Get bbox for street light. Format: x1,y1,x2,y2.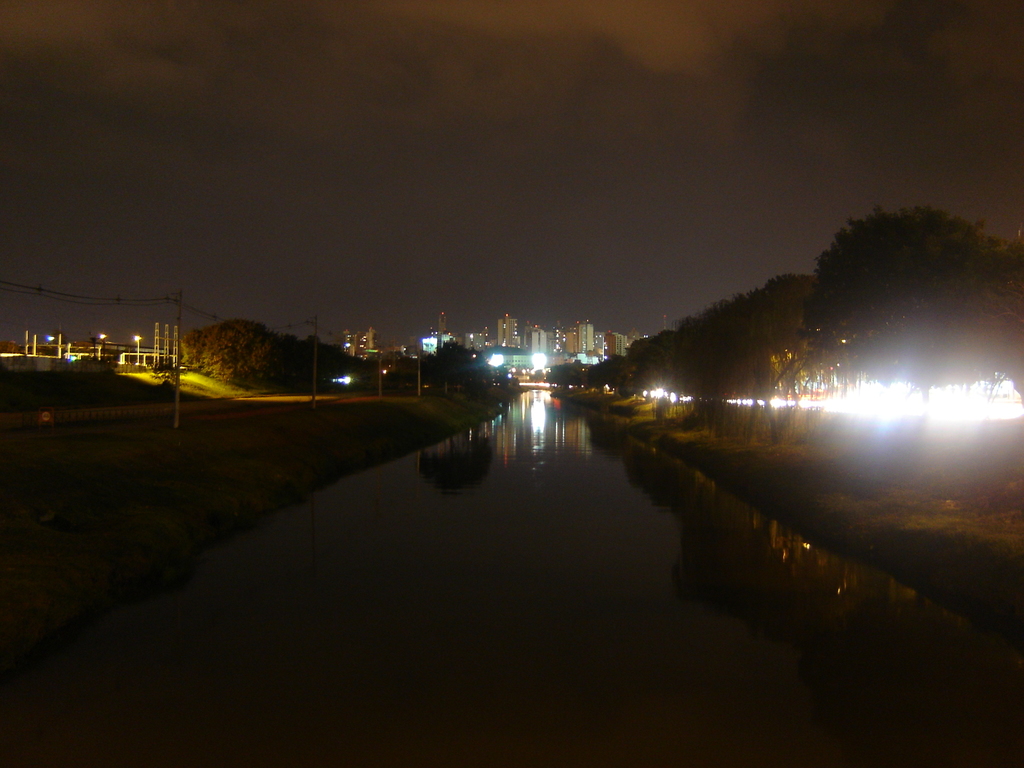
134,330,143,366.
